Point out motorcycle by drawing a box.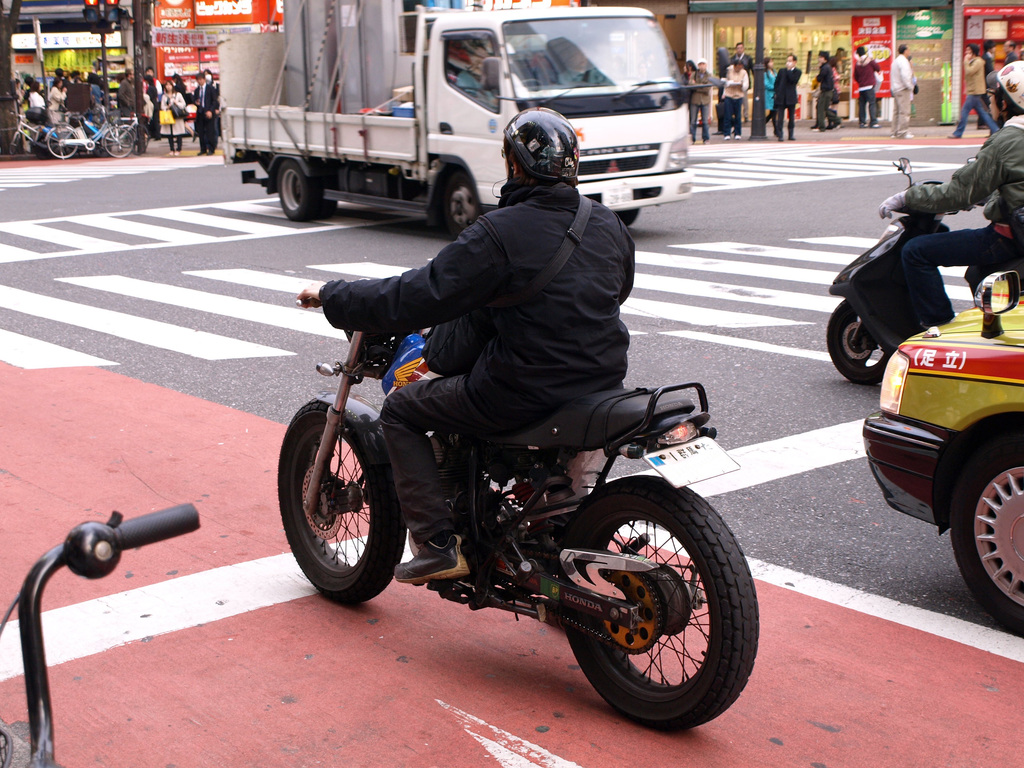
[x1=241, y1=282, x2=773, y2=719].
